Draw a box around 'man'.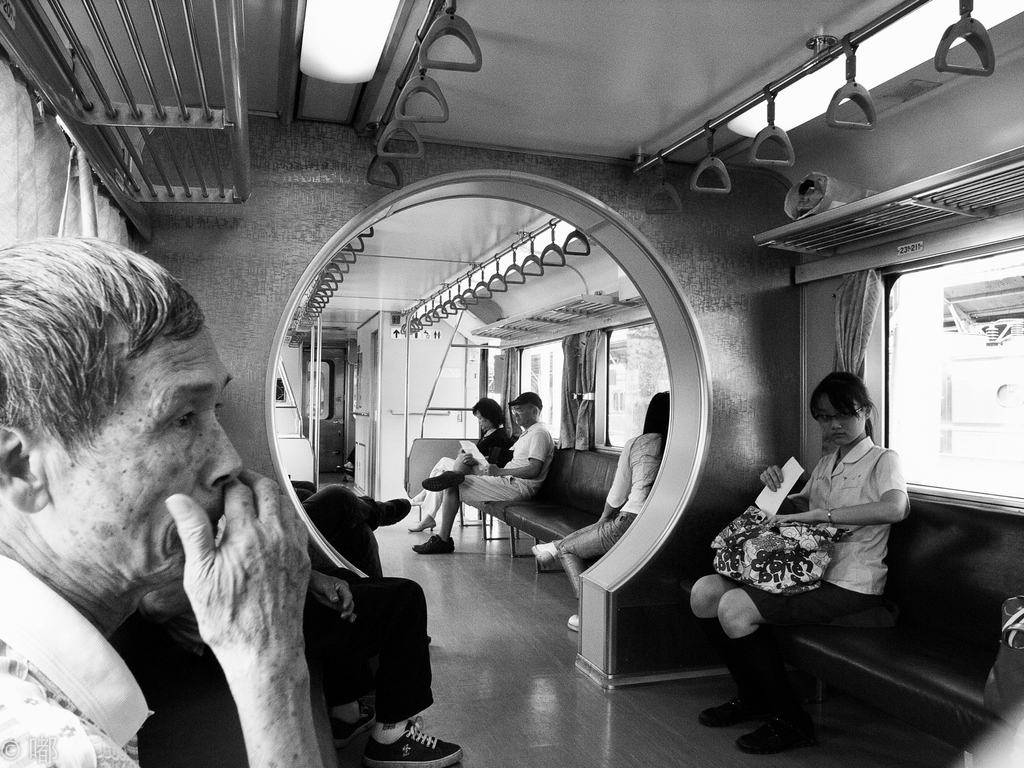
412 390 553 556.
